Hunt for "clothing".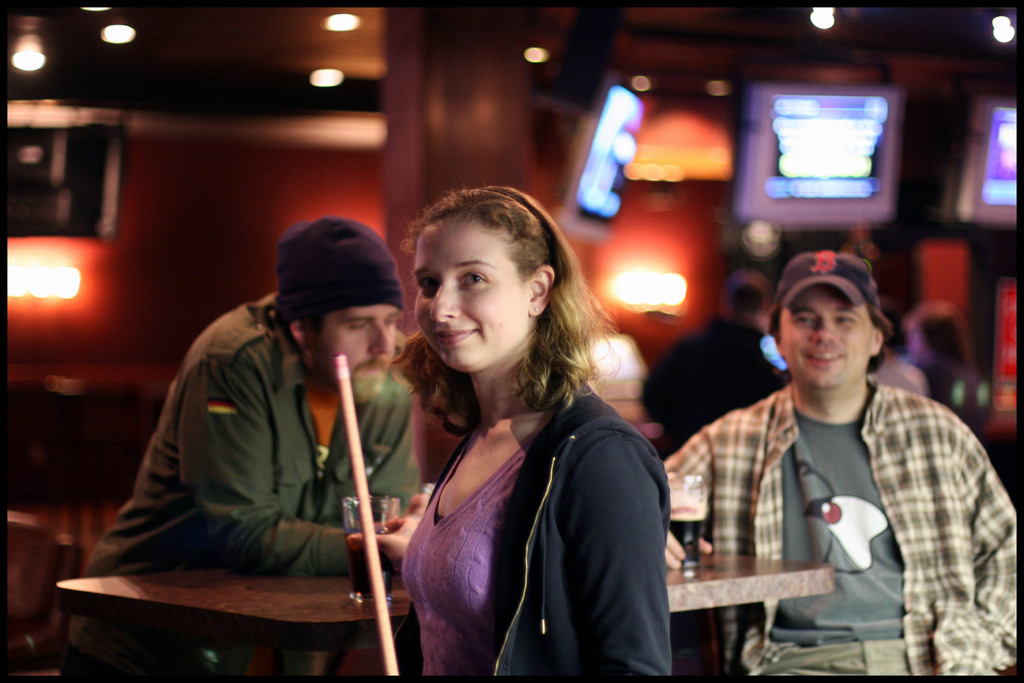
Hunted down at bbox=[392, 365, 675, 678].
